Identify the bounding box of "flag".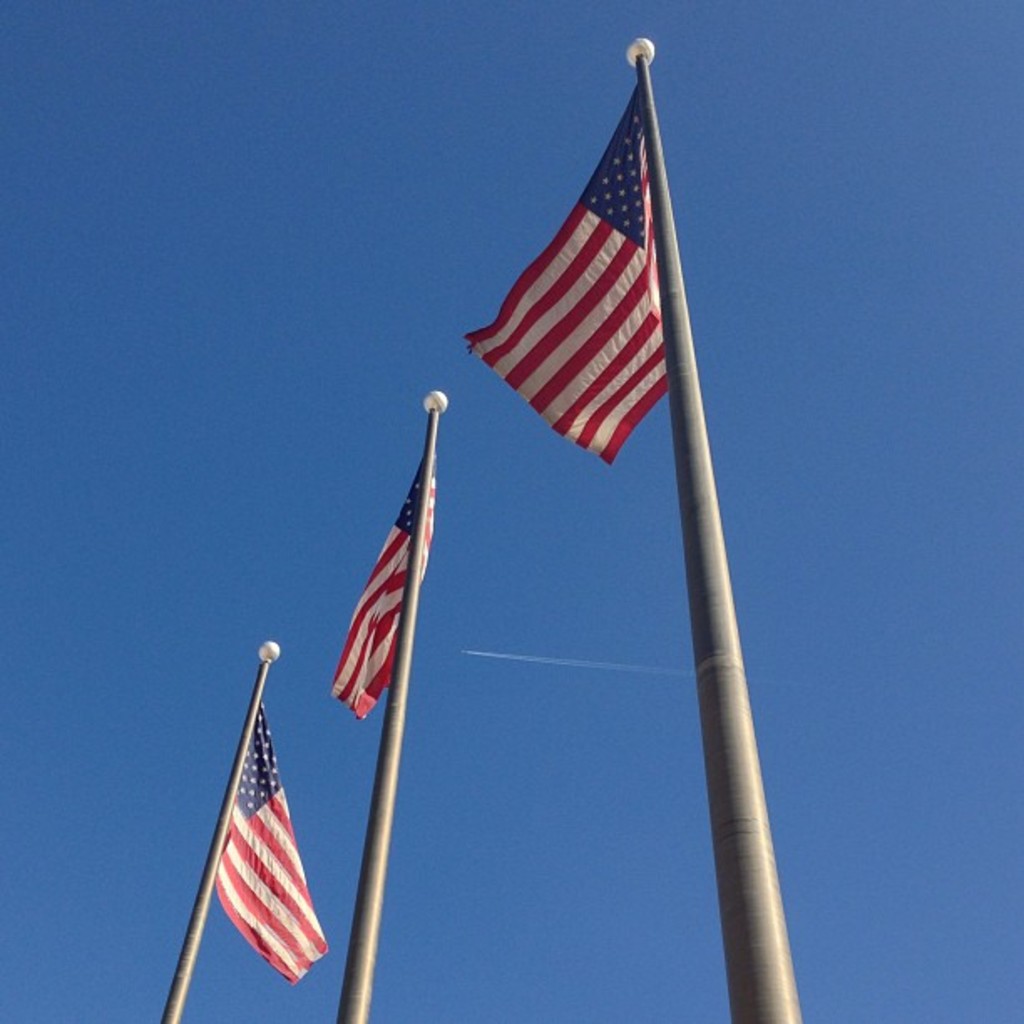
select_region(209, 708, 331, 979).
